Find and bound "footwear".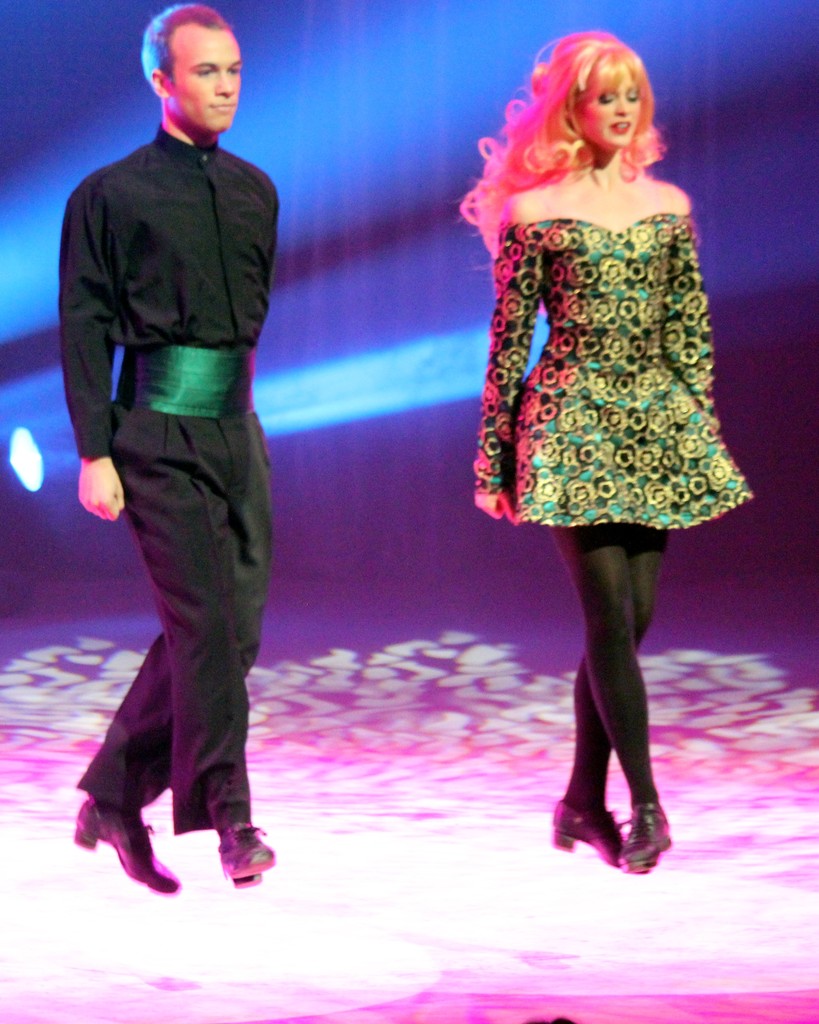
Bound: select_region(69, 798, 179, 898).
